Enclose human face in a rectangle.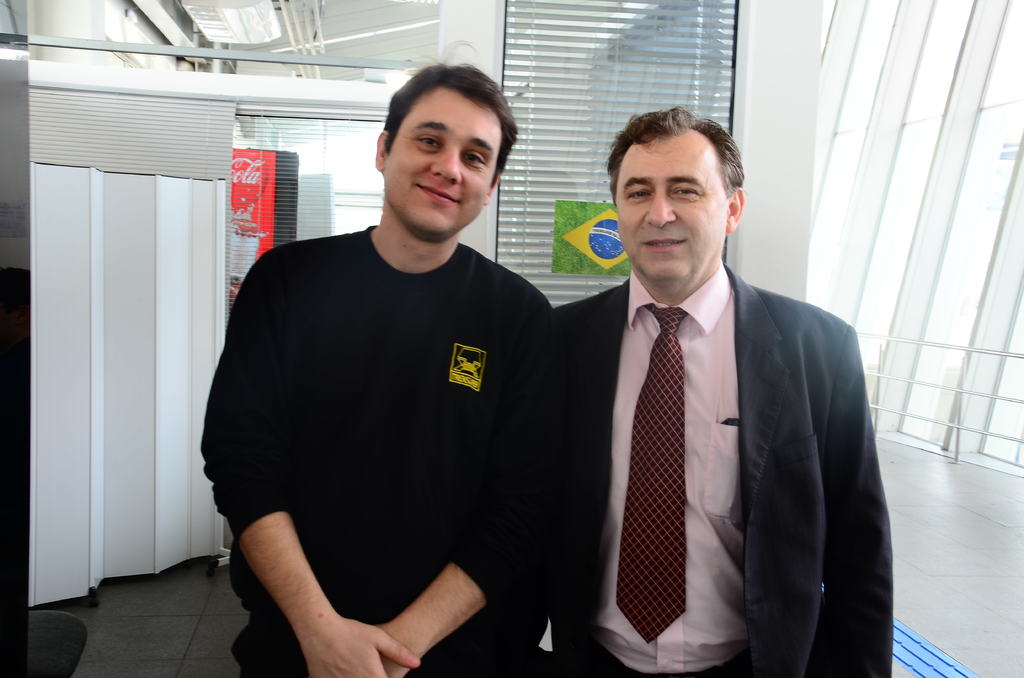
bbox=[380, 87, 504, 236].
